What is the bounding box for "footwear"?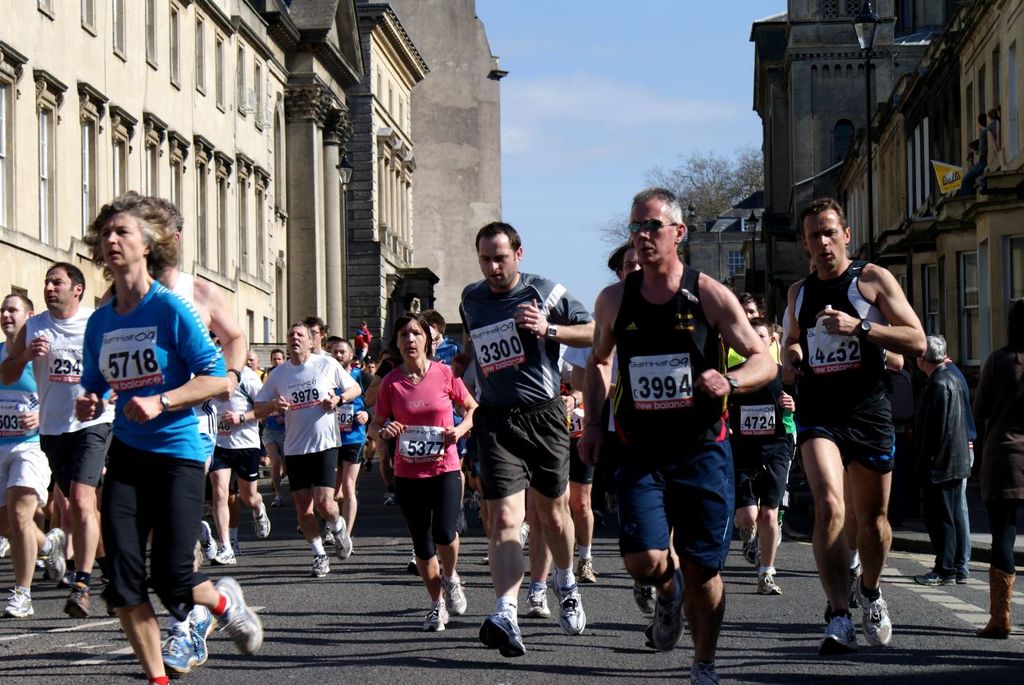
(203,517,219,558).
